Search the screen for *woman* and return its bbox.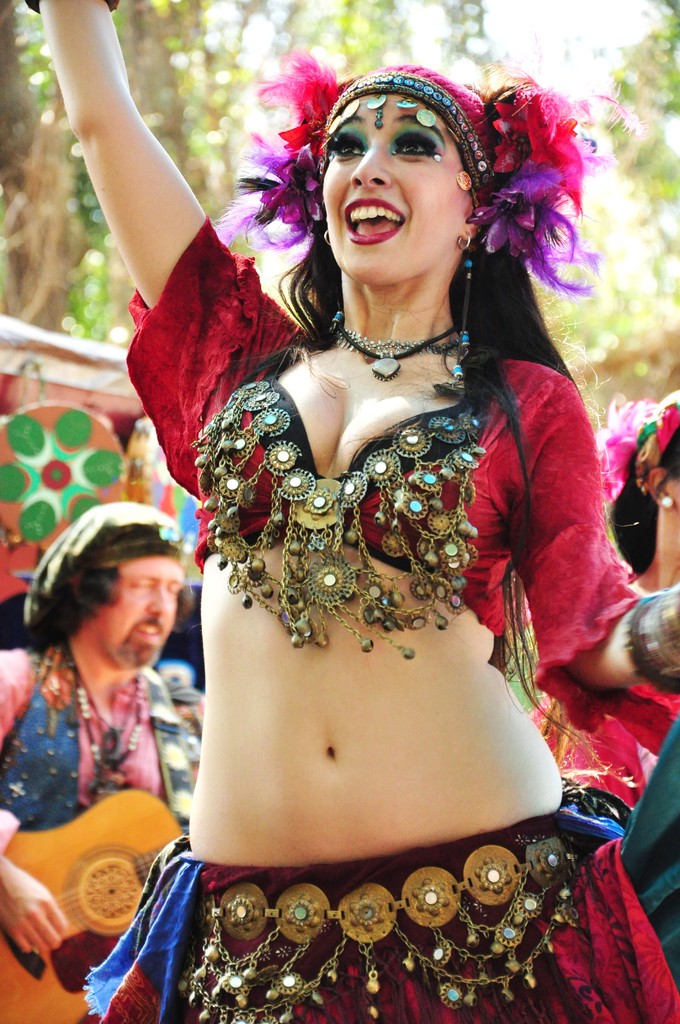
Found: region(597, 378, 679, 595).
